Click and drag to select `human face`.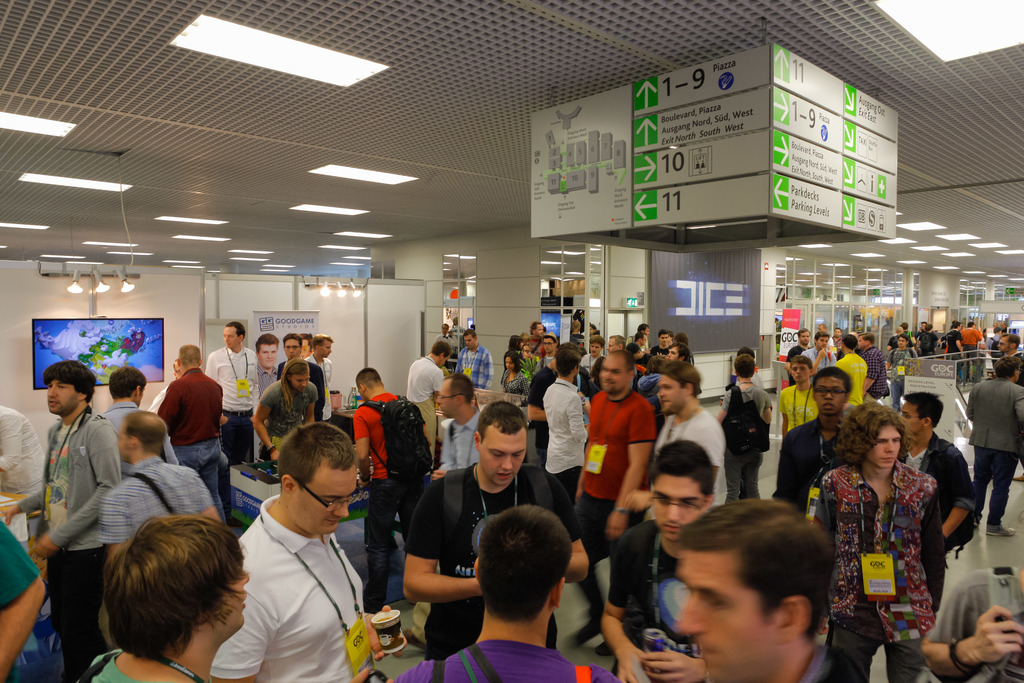
Selection: pyautogui.locateOnScreen(870, 428, 900, 469).
